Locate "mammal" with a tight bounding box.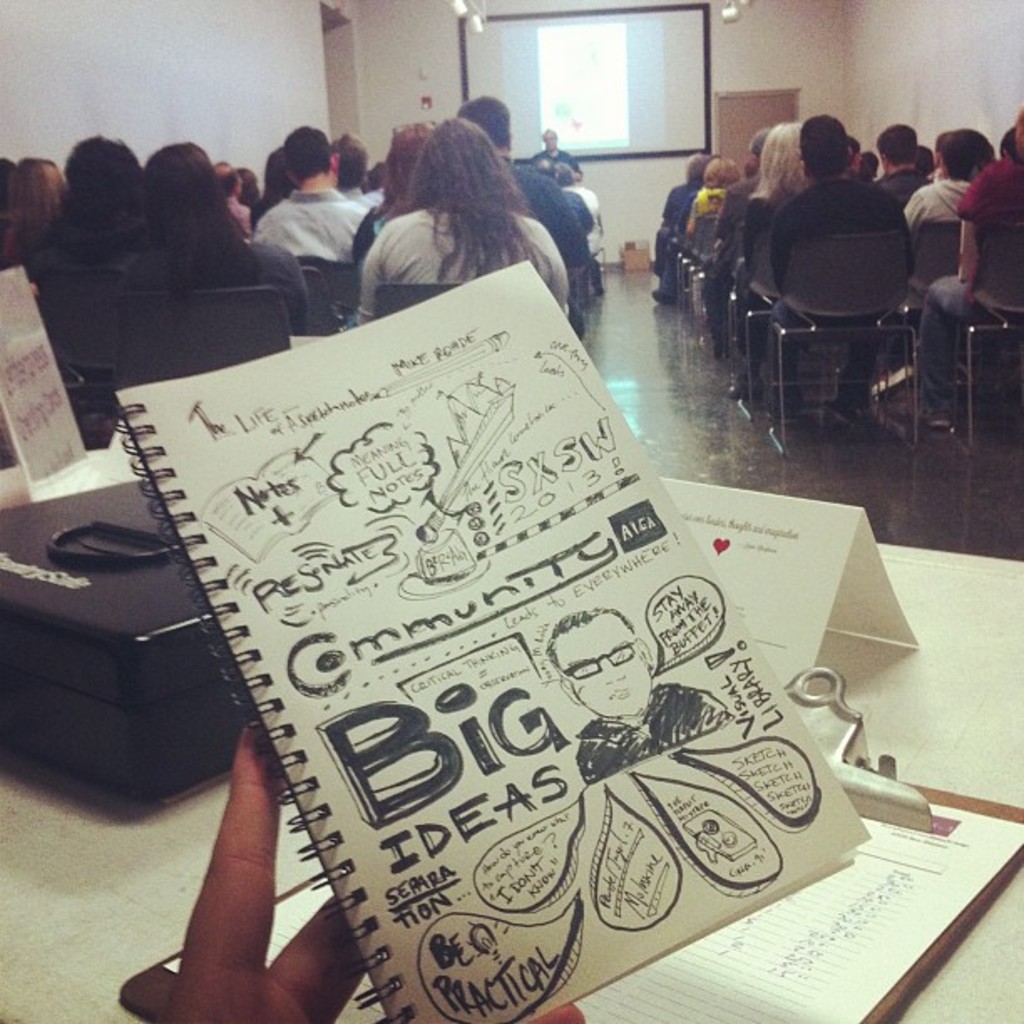
902:124:1004:353.
